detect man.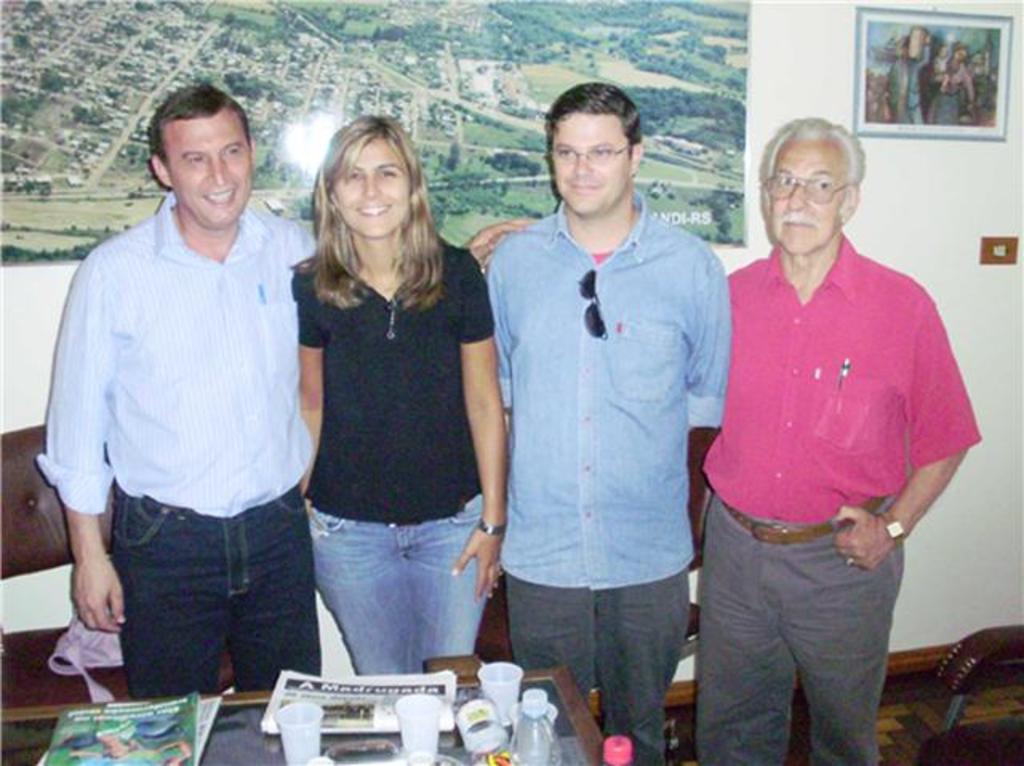
Detected at pyautogui.locateOnScreen(483, 80, 726, 764).
